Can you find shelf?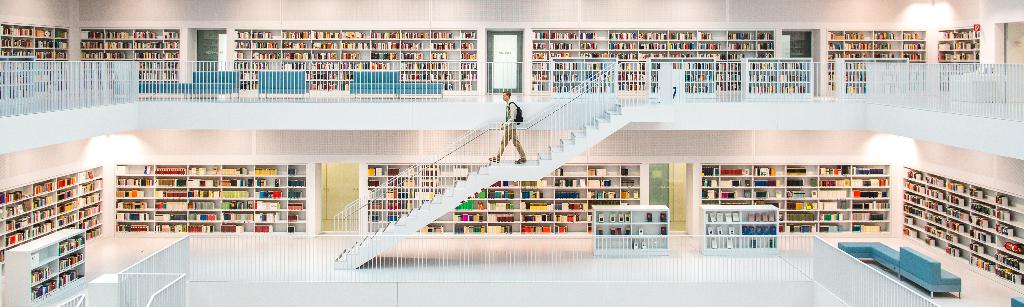
Yes, bounding box: 170, 212, 191, 224.
